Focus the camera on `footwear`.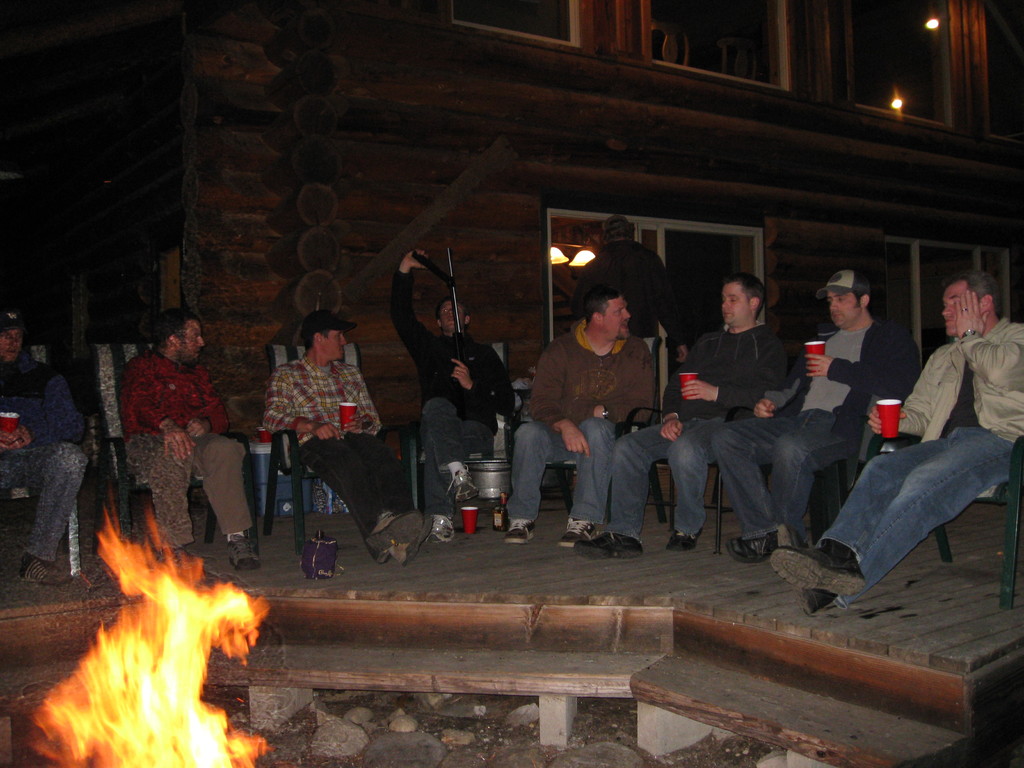
Focus region: 18,556,74,584.
